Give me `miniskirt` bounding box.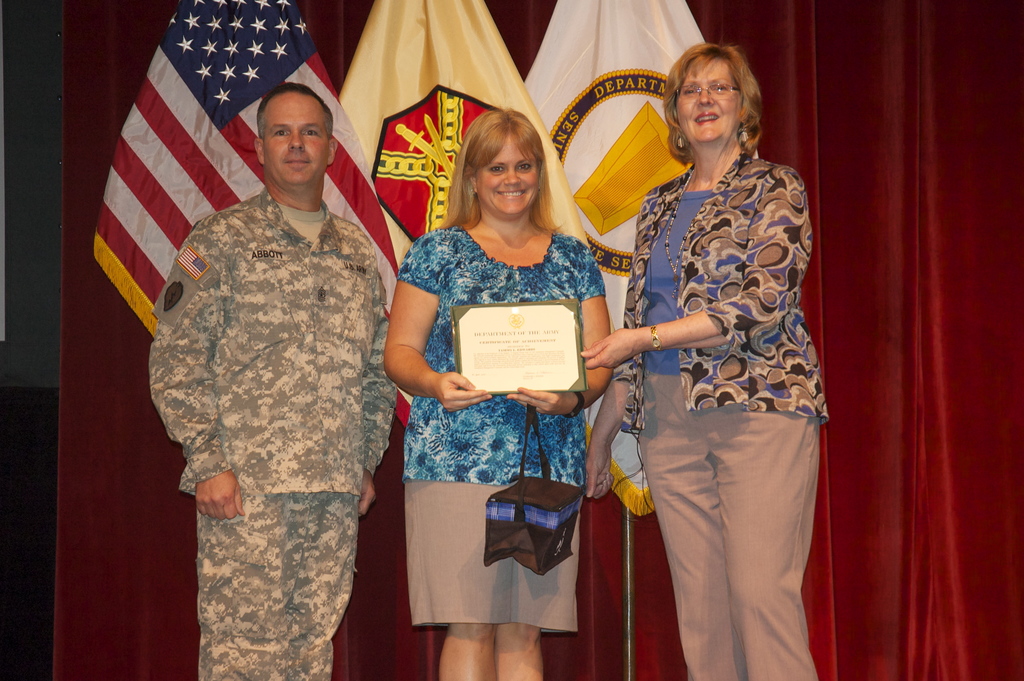
rect(406, 476, 580, 637).
